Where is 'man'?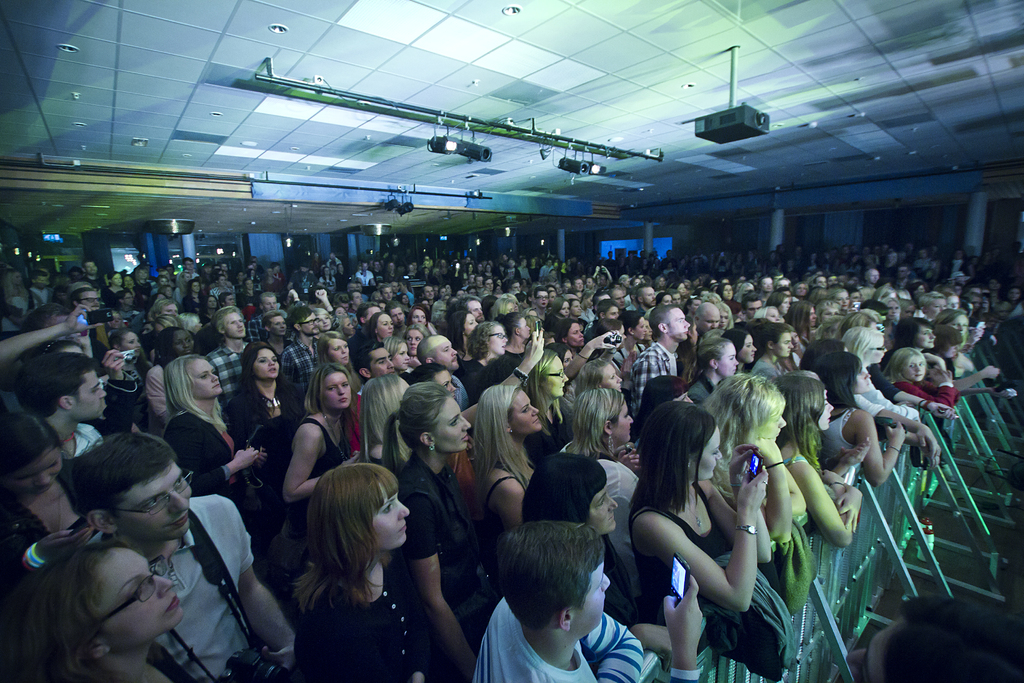
BBox(459, 297, 486, 324).
